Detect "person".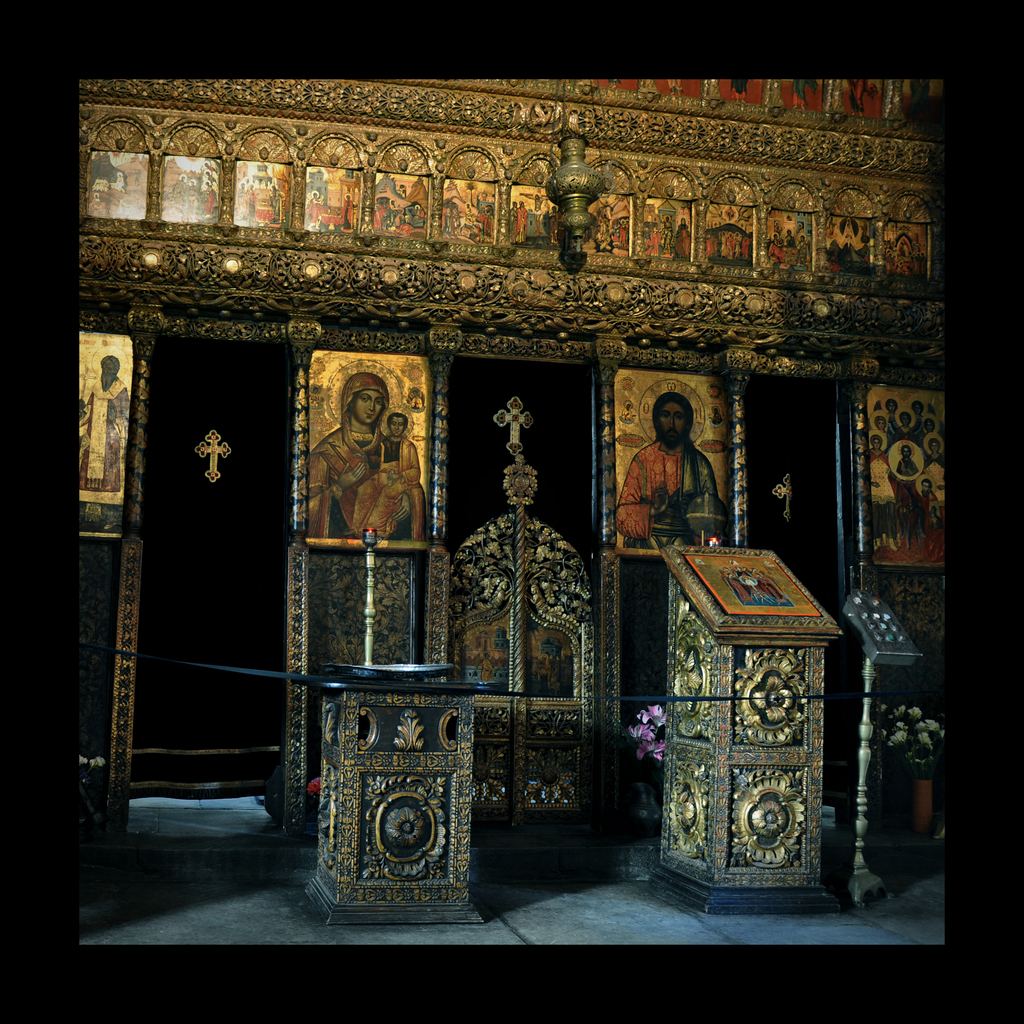
Detected at {"left": 910, "top": 80, "right": 929, "bottom": 117}.
